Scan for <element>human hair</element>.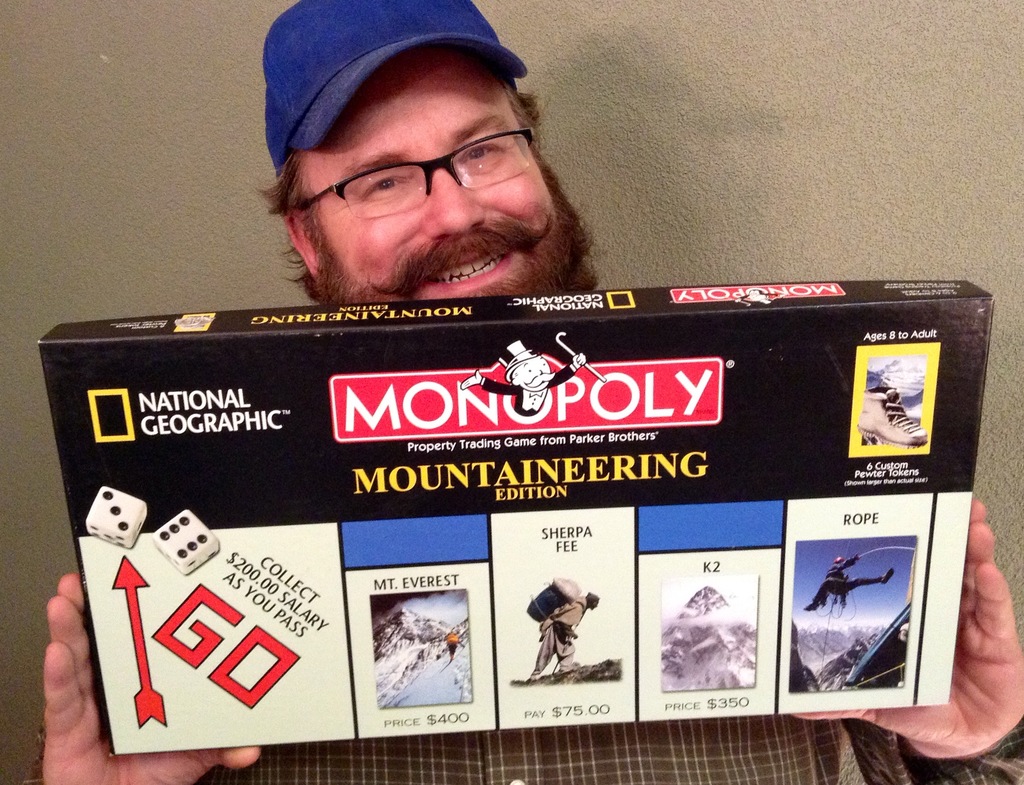
Scan result: locate(251, 69, 533, 210).
